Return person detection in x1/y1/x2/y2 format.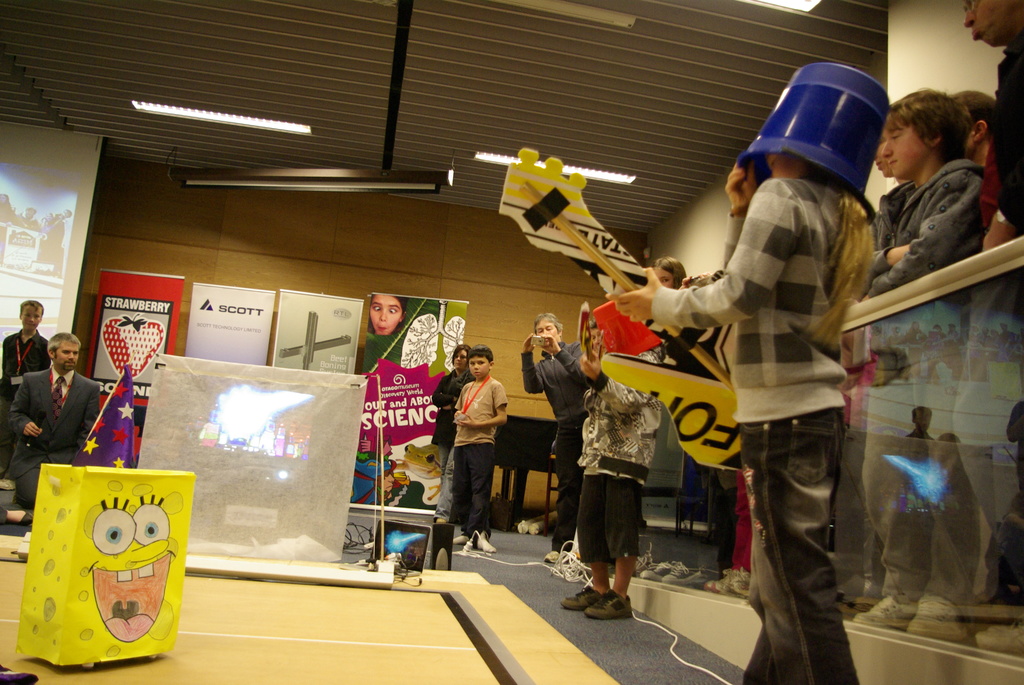
865/86/987/644.
